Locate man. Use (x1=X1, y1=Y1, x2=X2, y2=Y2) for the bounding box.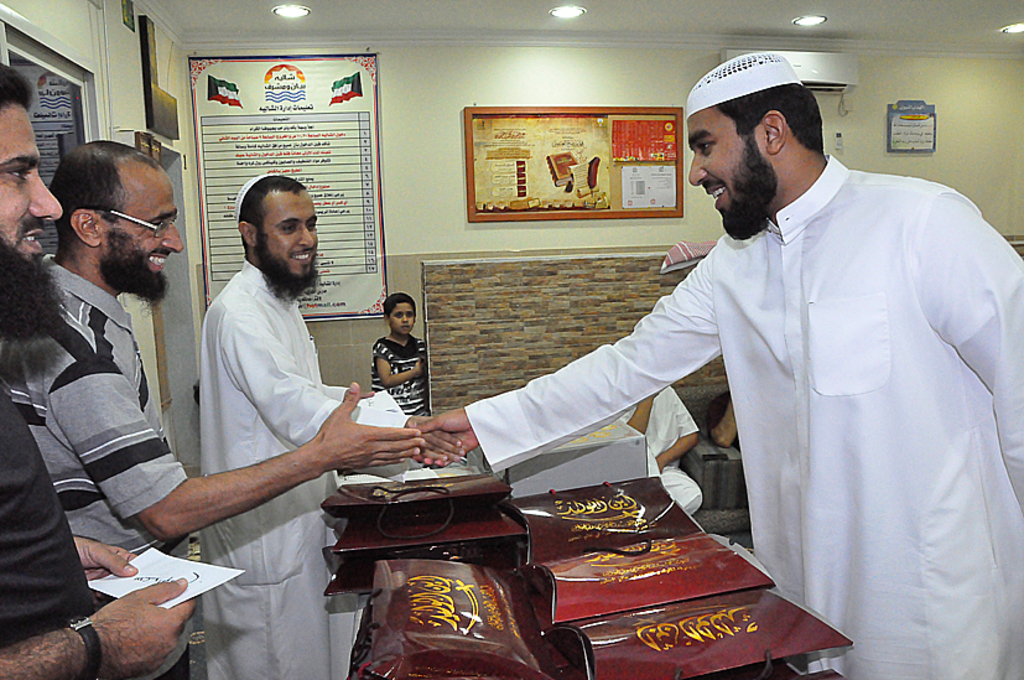
(x1=5, y1=140, x2=425, y2=678).
